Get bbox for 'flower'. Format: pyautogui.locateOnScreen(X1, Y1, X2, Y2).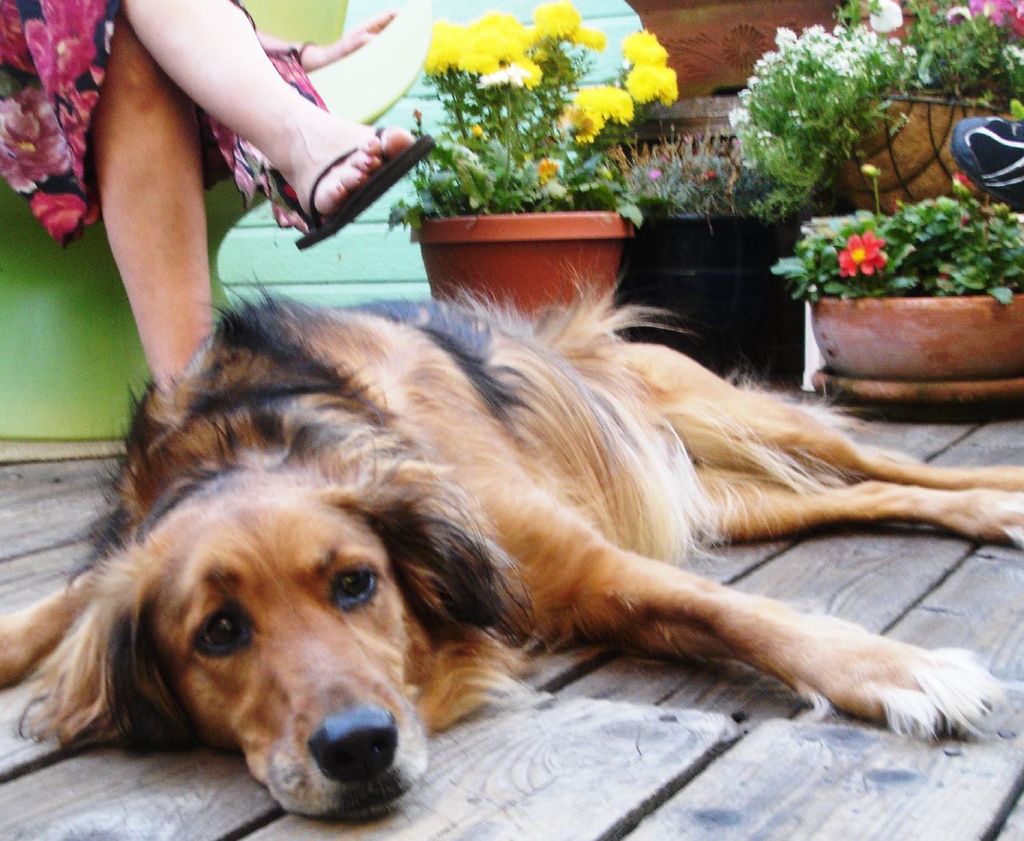
pyautogui.locateOnScreen(614, 24, 671, 61).
